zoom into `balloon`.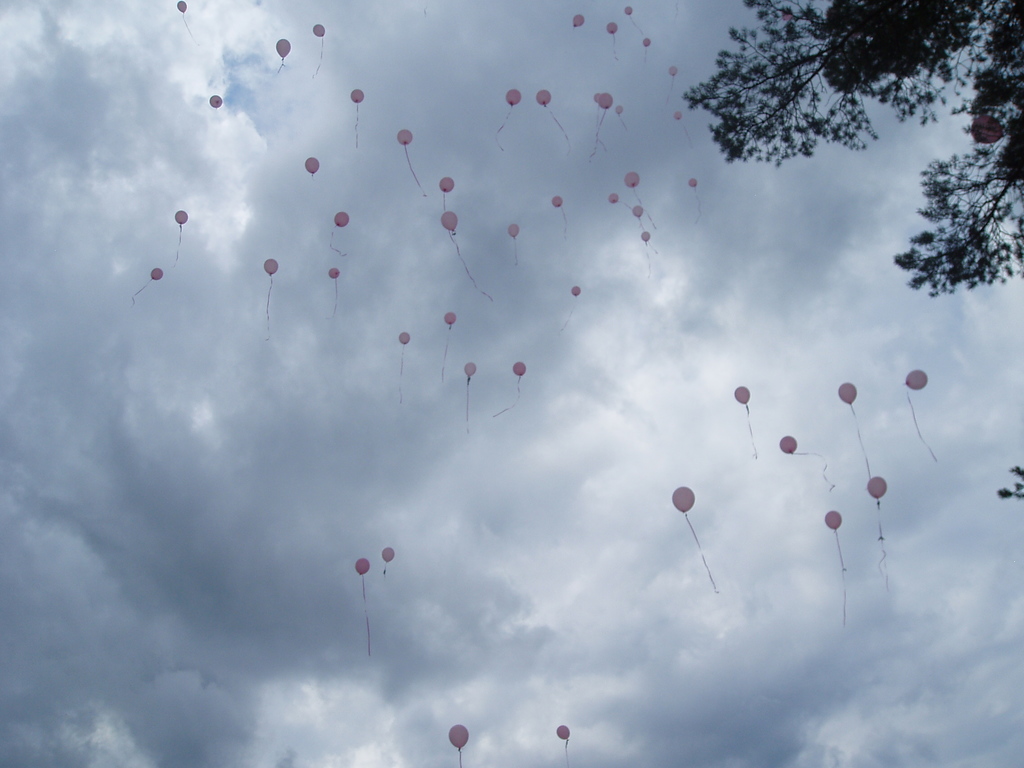
Zoom target: <bbox>669, 482, 694, 512</bbox>.
